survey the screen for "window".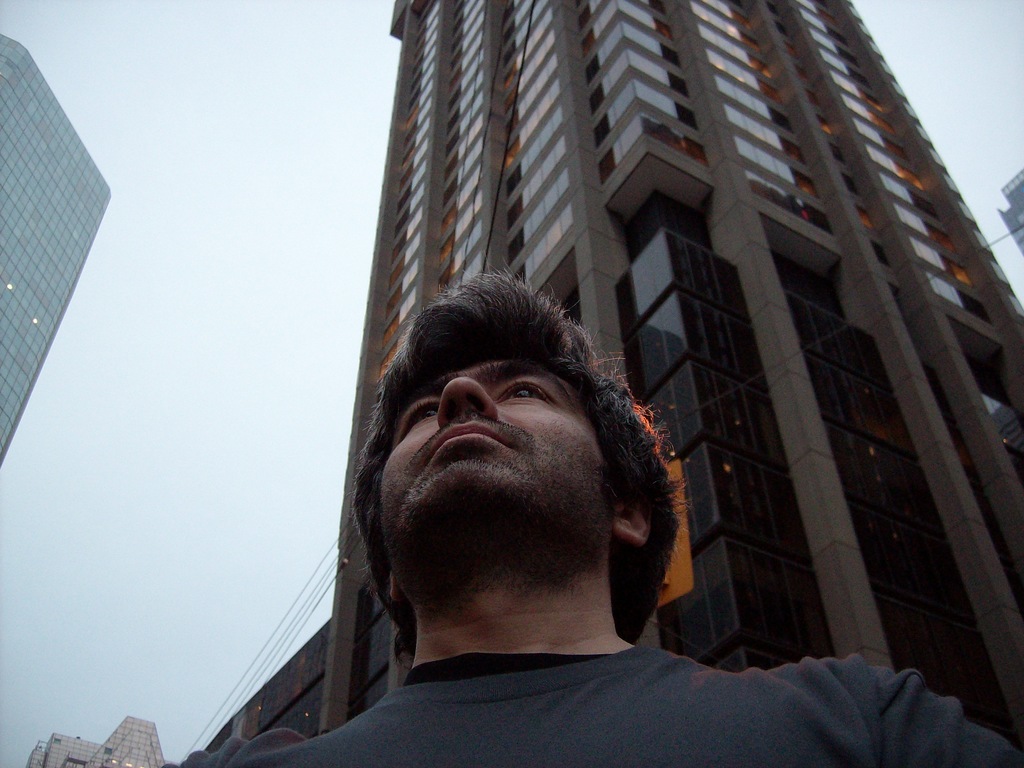
Survey found: {"x1": 369, "y1": 0, "x2": 1023, "y2": 374}.
